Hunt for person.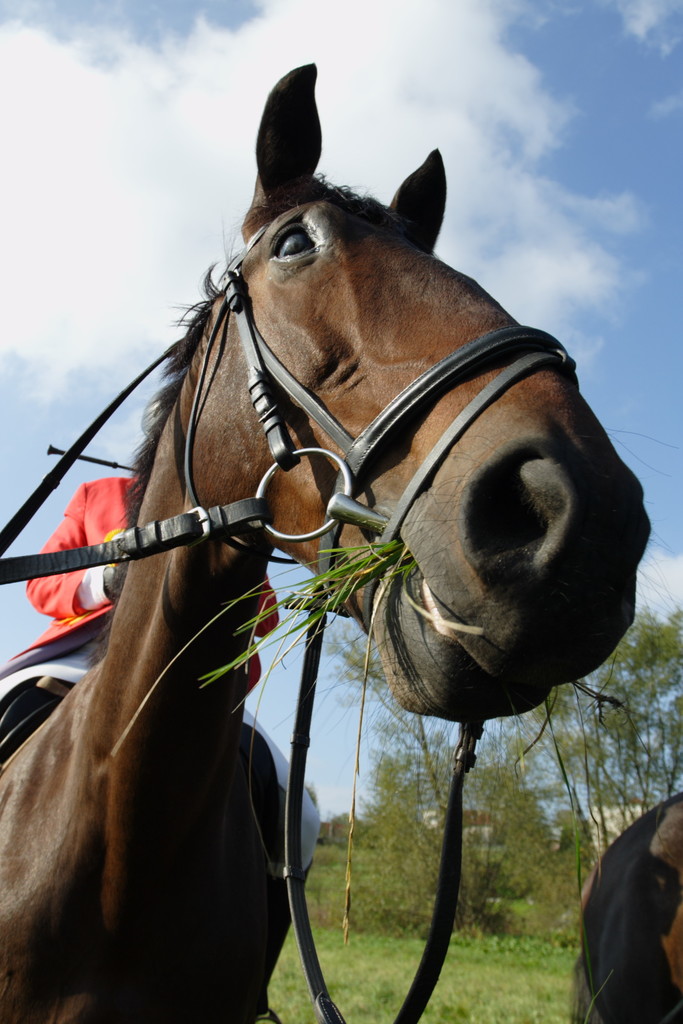
Hunted down at Rect(0, 471, 320, 1023).
